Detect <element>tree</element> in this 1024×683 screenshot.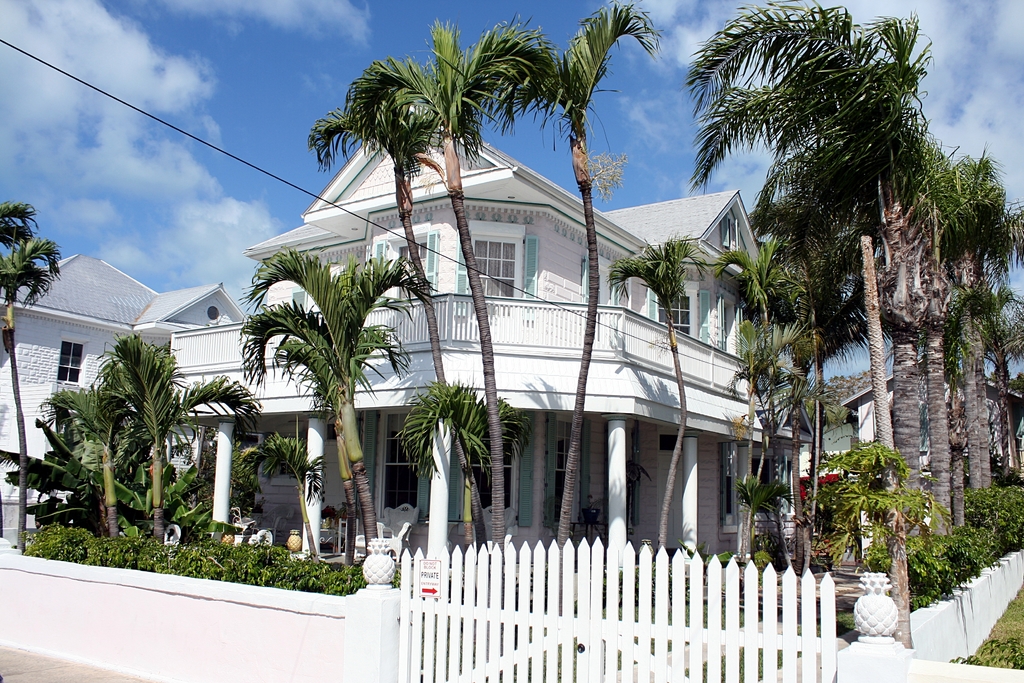
Detection: 607:226:698:546.
